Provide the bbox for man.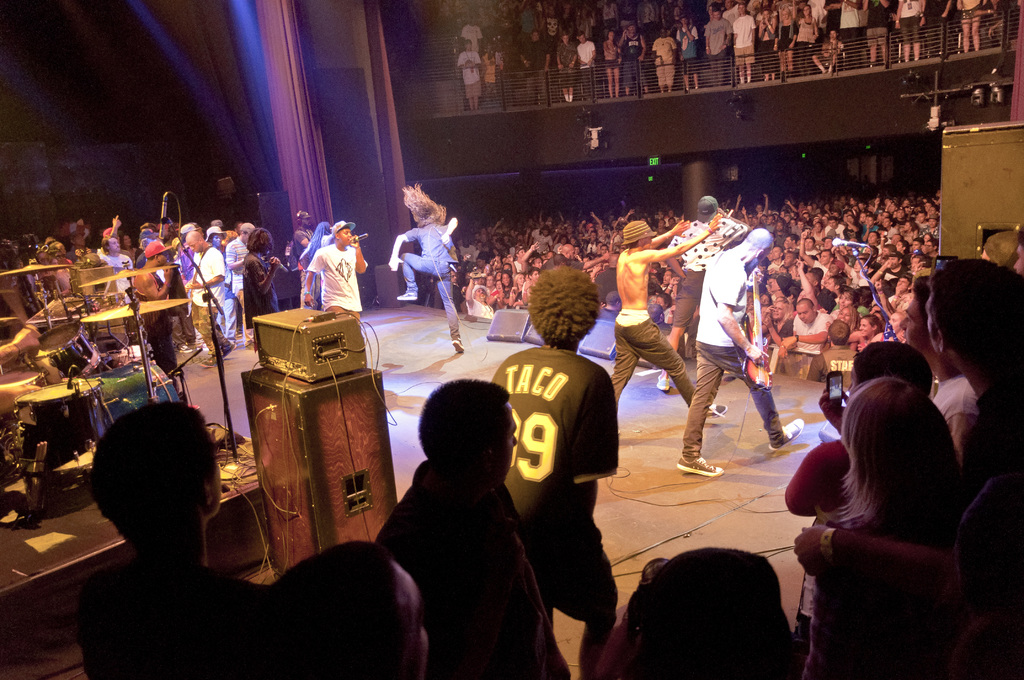
crop(576, 31, 596, 97).
